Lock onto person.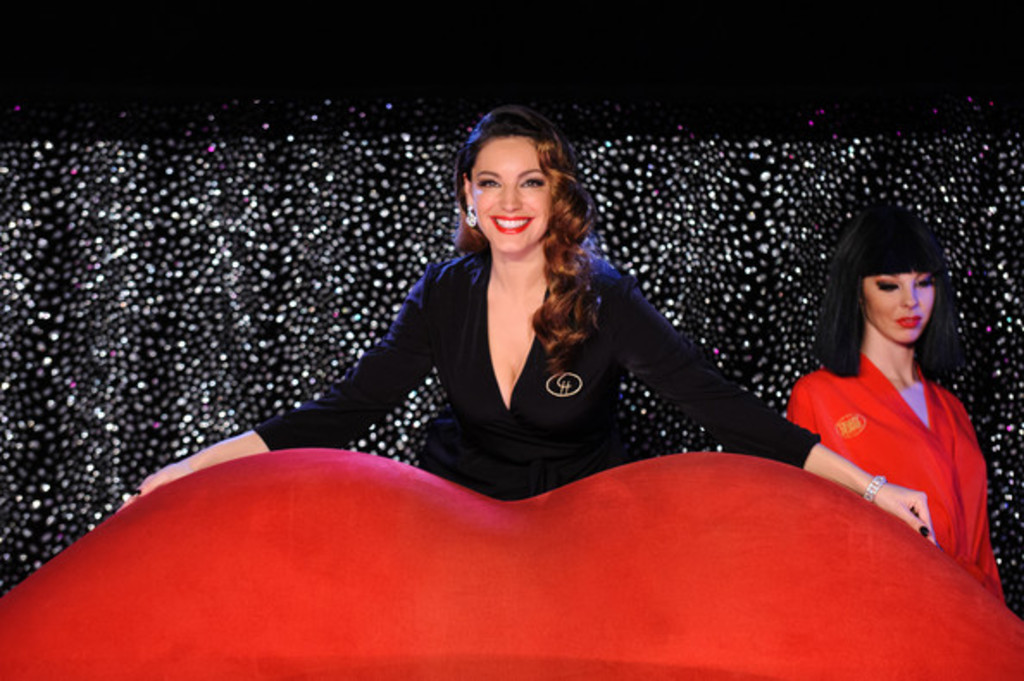
Locked: pyautogui.locateOnScreen(790, 214, 1007, 610).
